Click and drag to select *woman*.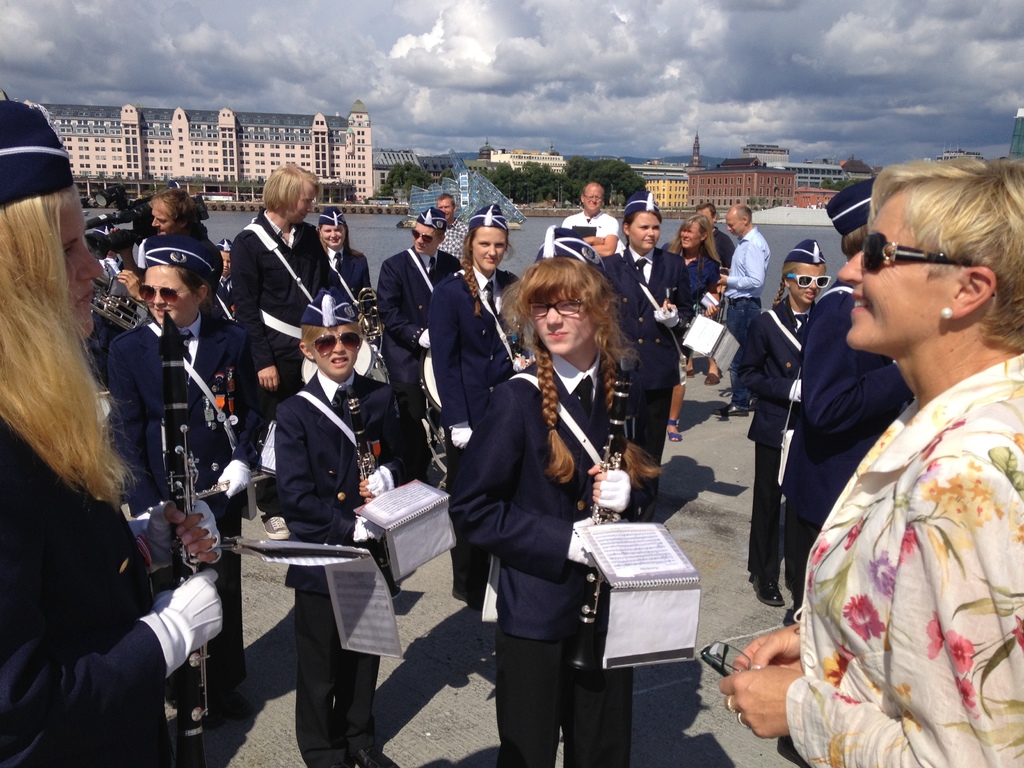
Selection: left=456, top=238, right=616, bottom=767.
